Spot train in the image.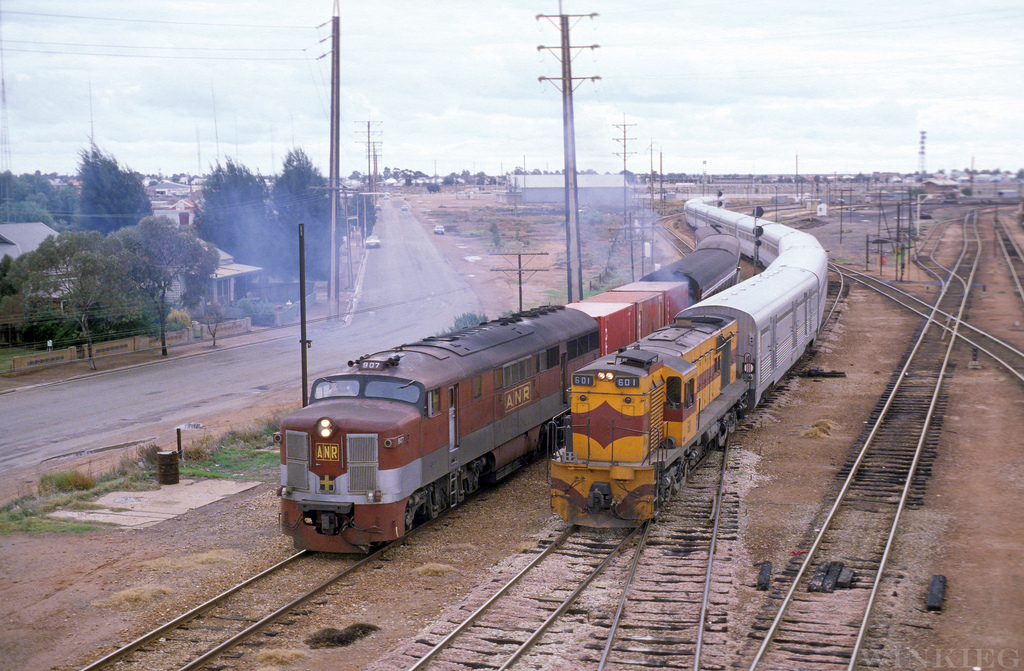
train found at {"x1": 275, "y1": 233, "x2": 744, "y2": 556}.
